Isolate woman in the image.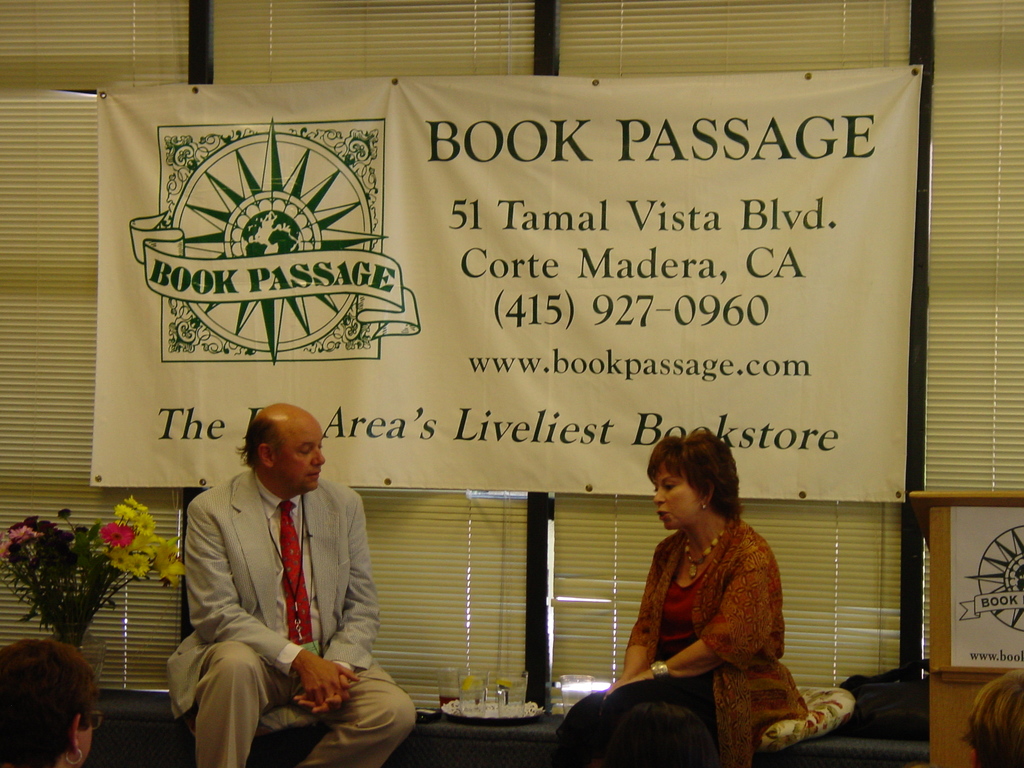
Isolated region: 0 643 107 767.
